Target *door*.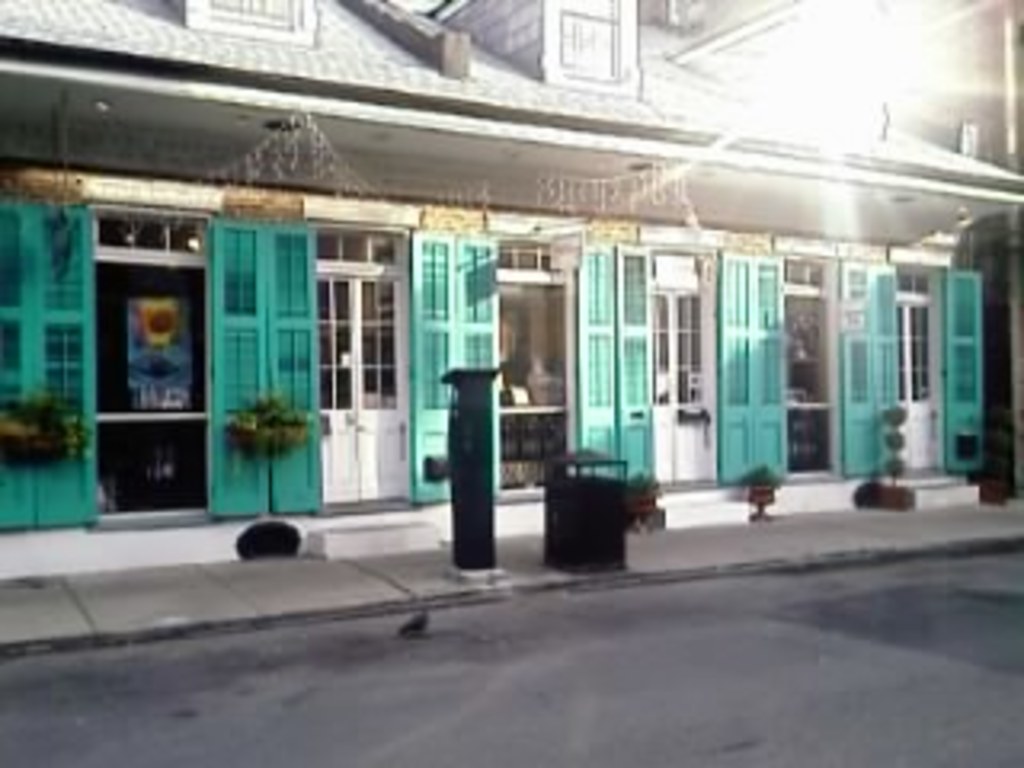
Target region: box(611, 237, 752, 480).
